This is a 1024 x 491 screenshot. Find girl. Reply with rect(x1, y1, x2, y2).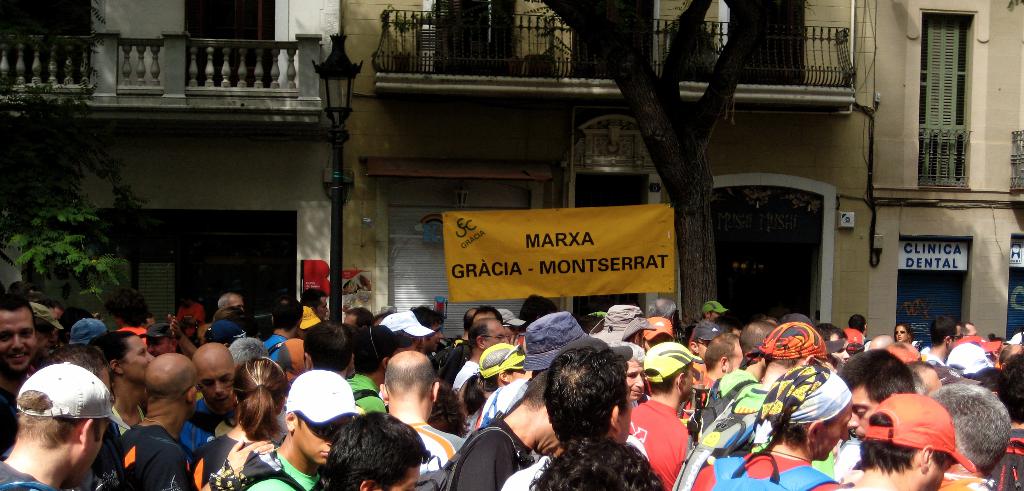
rect(86, 333, 152, 435).
